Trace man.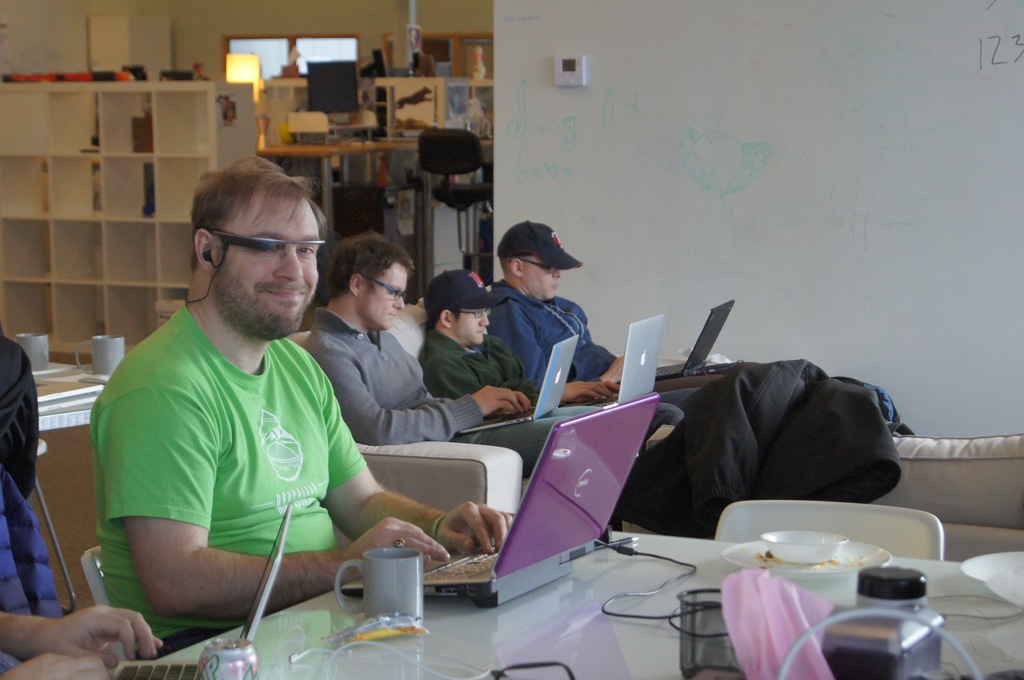
Traced to rect(470, 215, 725, 405).
